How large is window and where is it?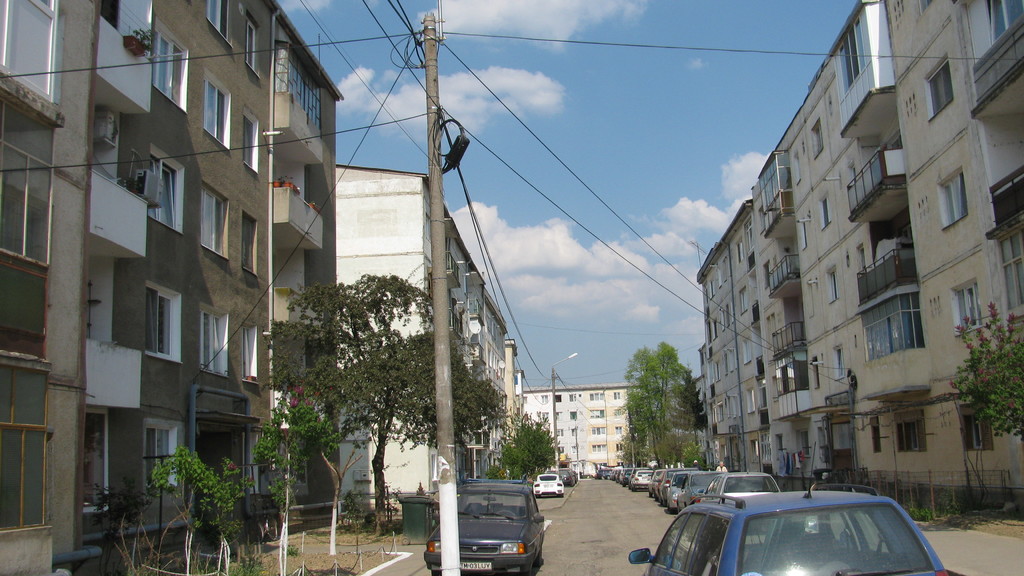
Bounding box: 199, 298, 229, 374.
